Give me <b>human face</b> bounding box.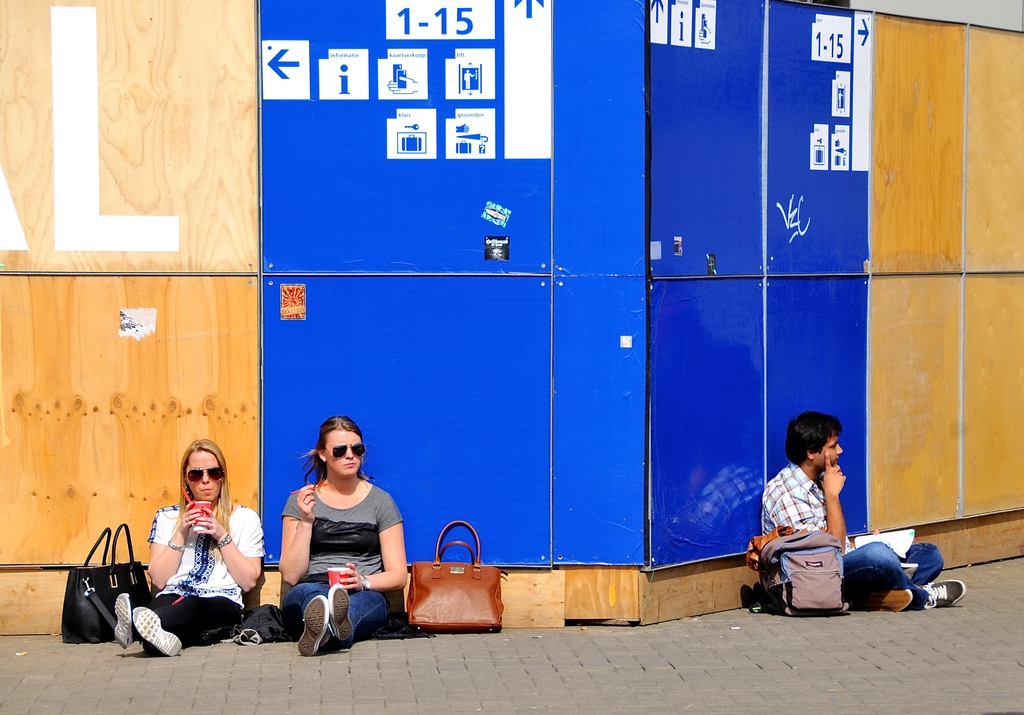
[187,451,227,508].
